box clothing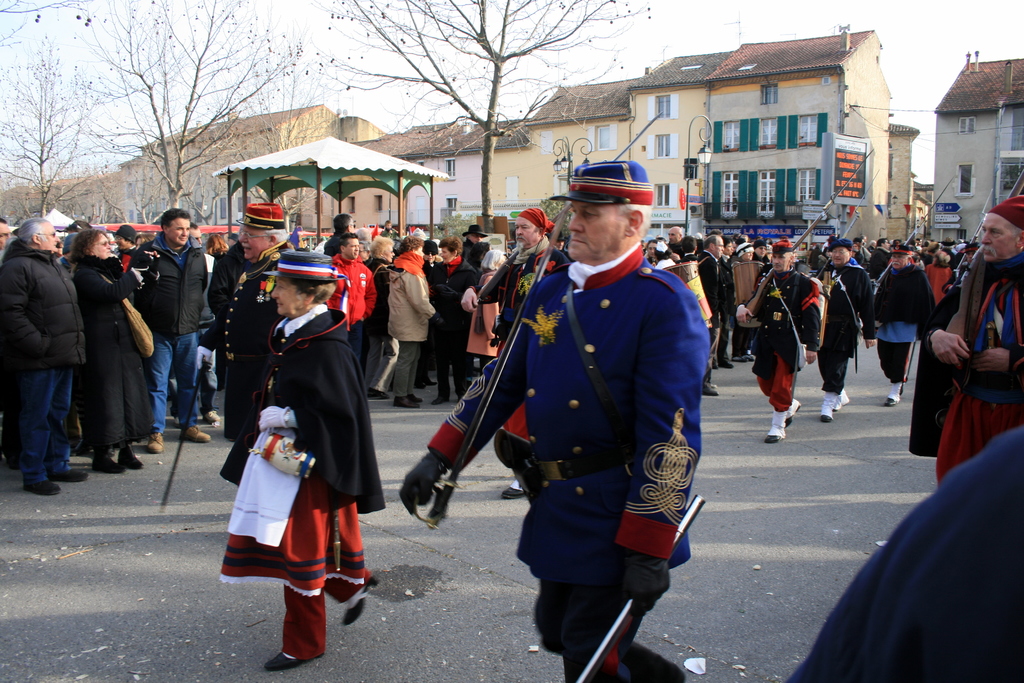
BBox(72, 252, 154, 448)
